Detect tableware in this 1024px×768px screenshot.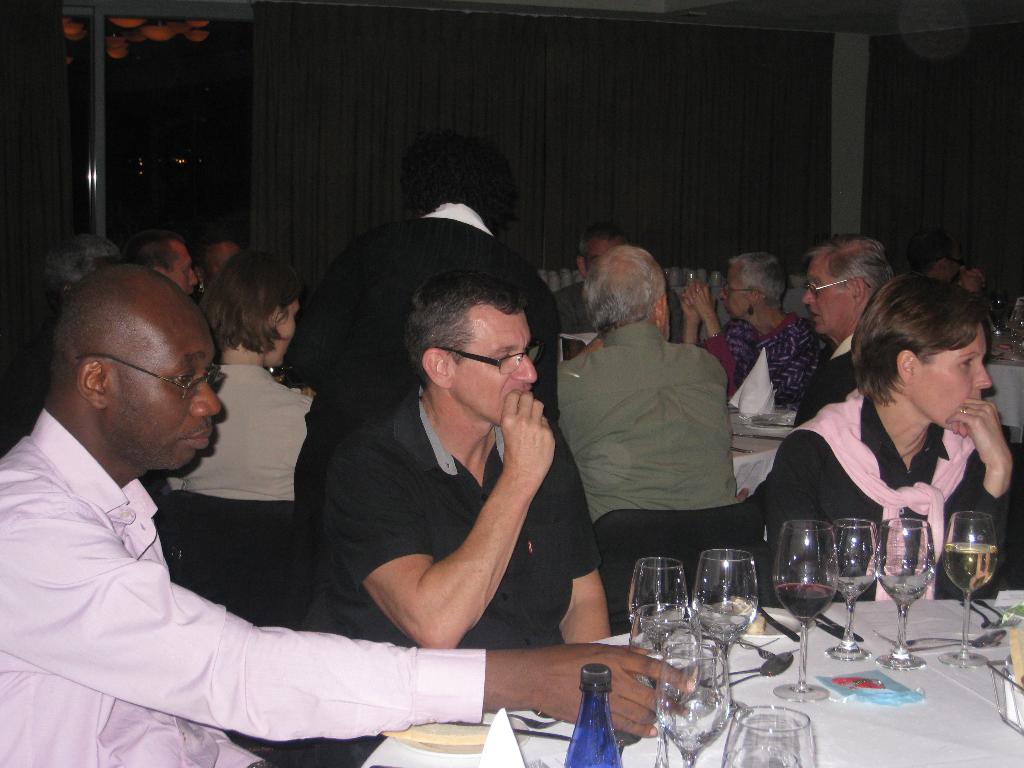
Detection: x1=723, y1=705, x2=816, y2=767.
